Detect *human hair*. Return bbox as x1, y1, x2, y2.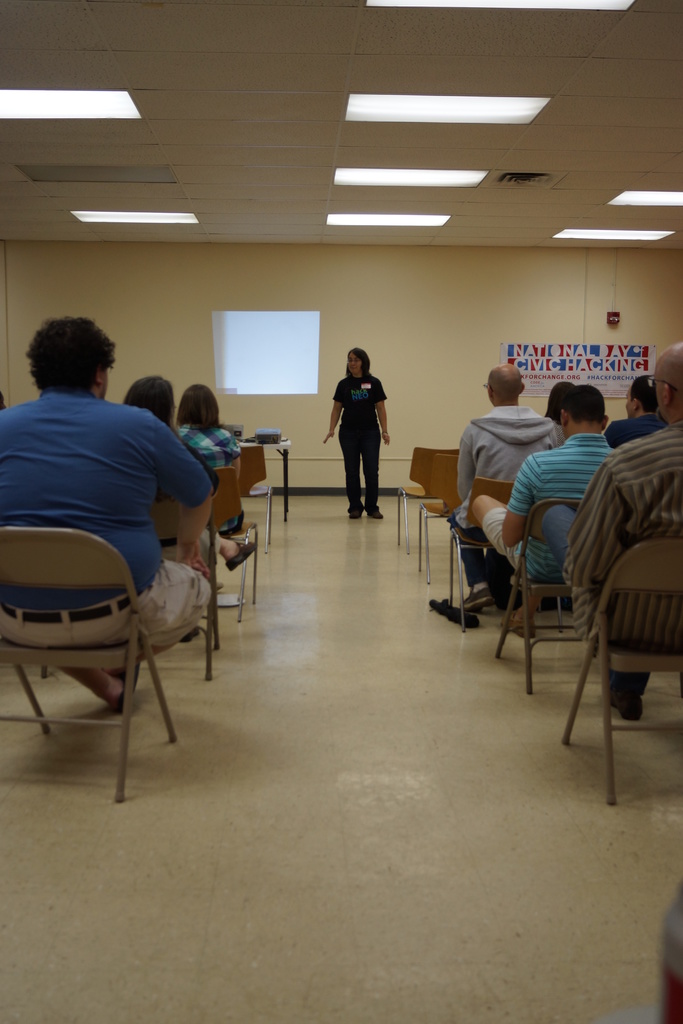
178, 381, 226, 430.
